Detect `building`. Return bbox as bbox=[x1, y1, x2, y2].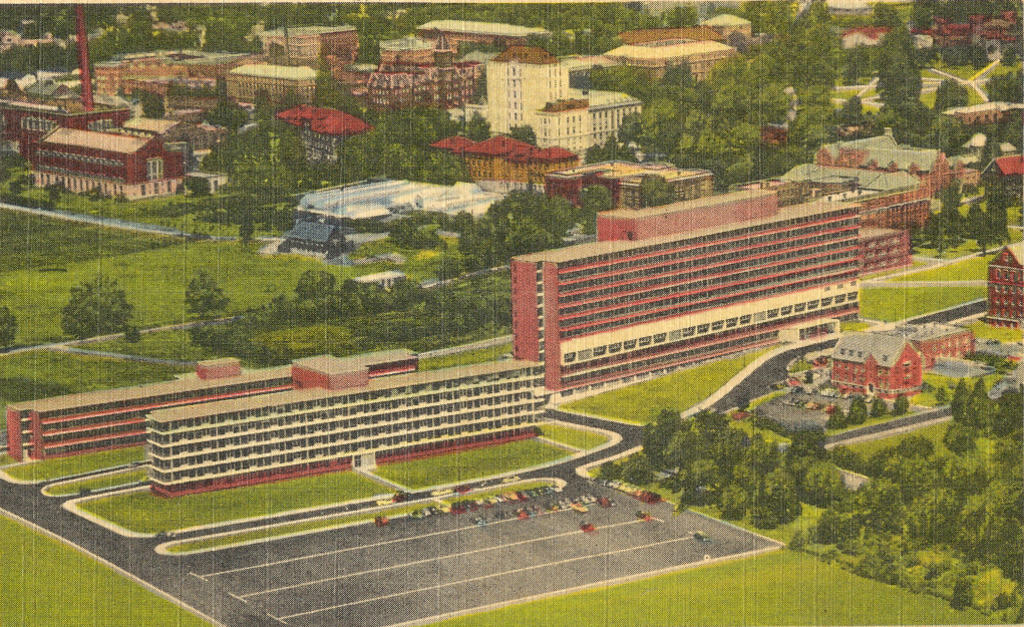
bbox=[985, 244, 1023, 328].
